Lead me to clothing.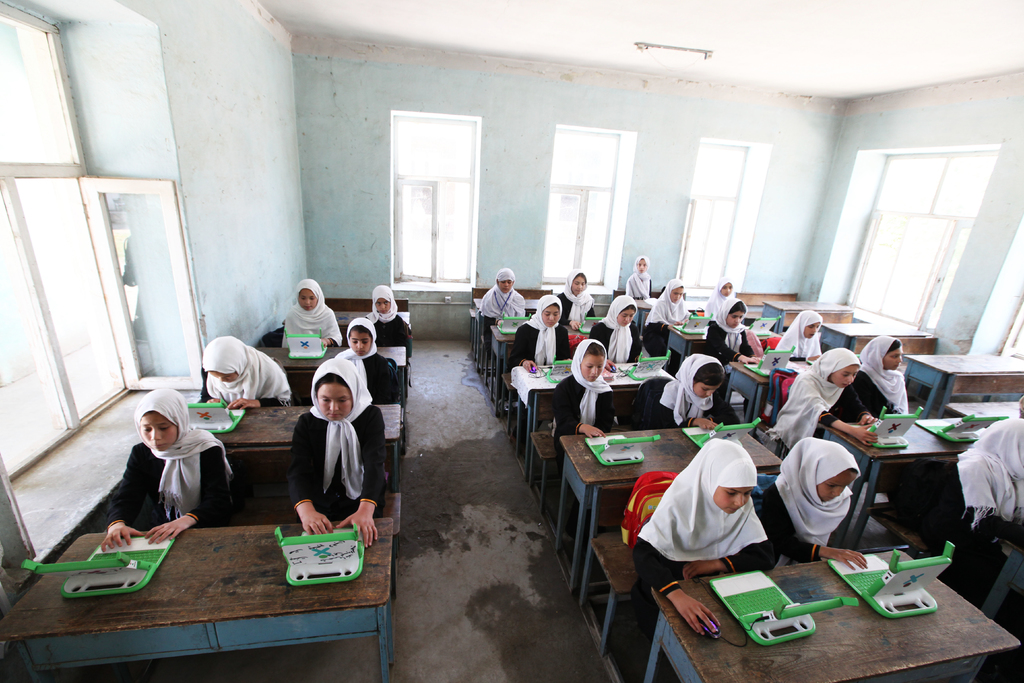
Lead to detection(203, 337, 289, 409).
